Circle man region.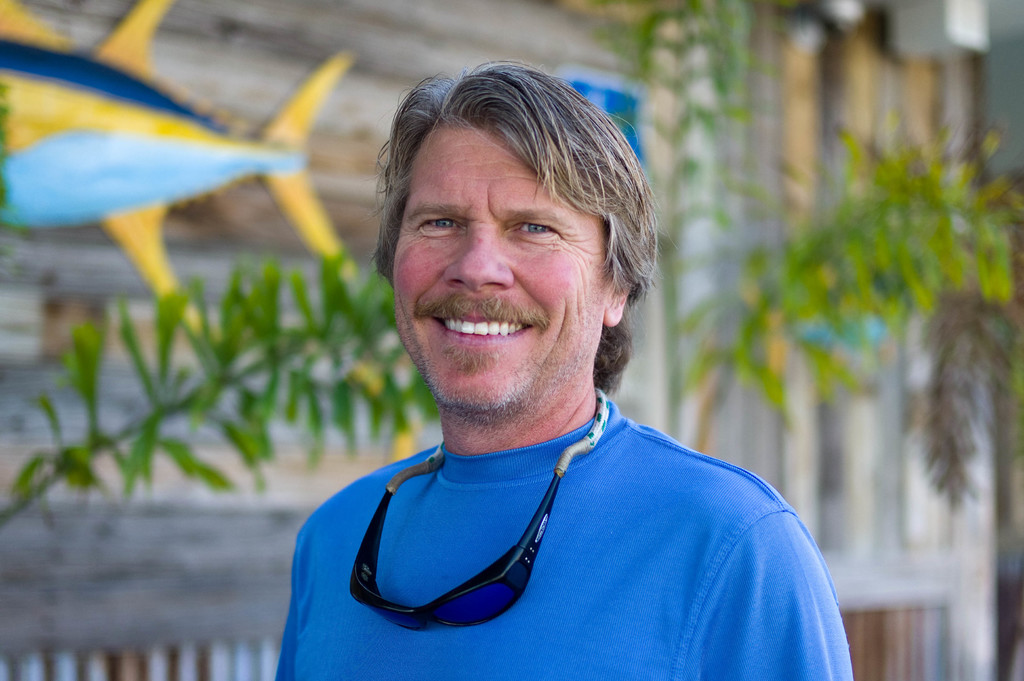
Region: detection(275, 59, 851, 680).
